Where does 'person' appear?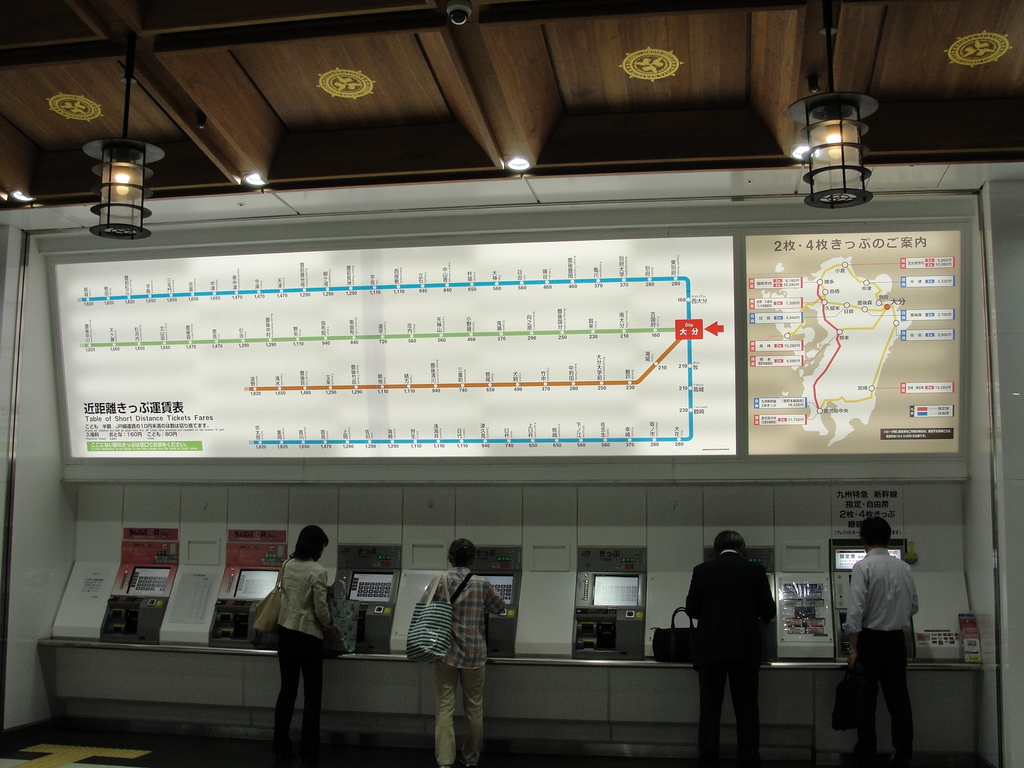
Appears at detection(250, 527, 338, 753).
